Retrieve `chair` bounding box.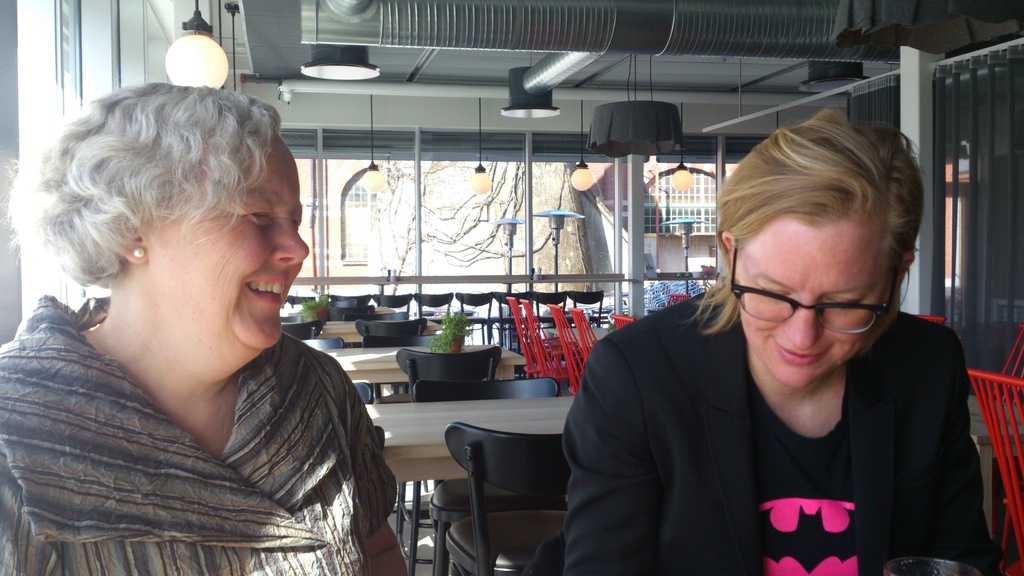
Bounding box: {"left": 398, "top": 346, "right": 499, "bottom": 402}.
